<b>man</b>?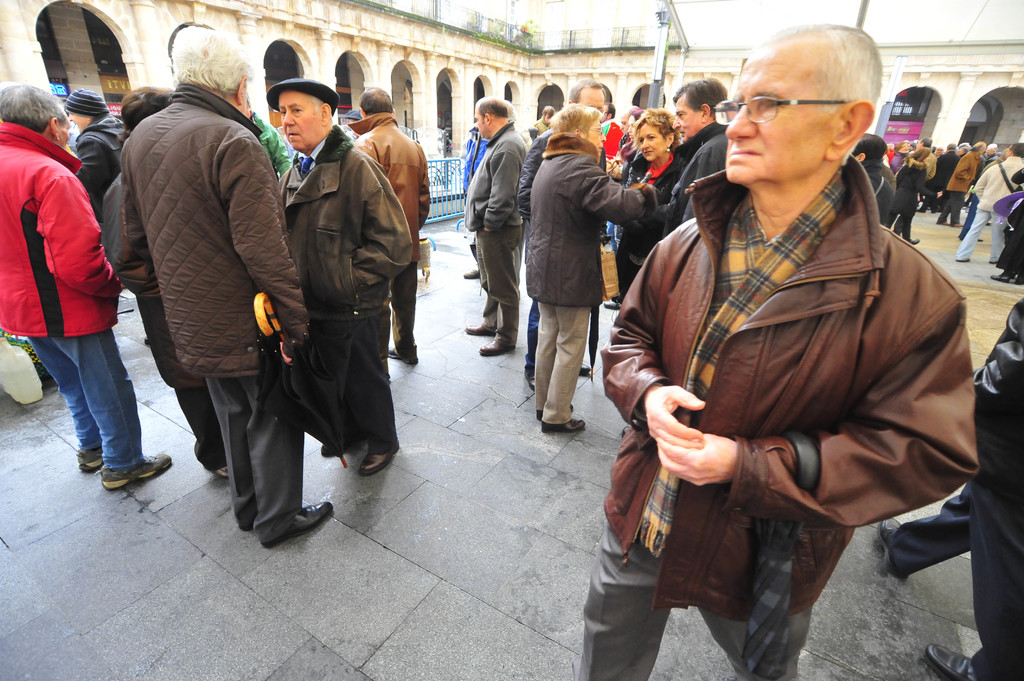
613,27,967,671
